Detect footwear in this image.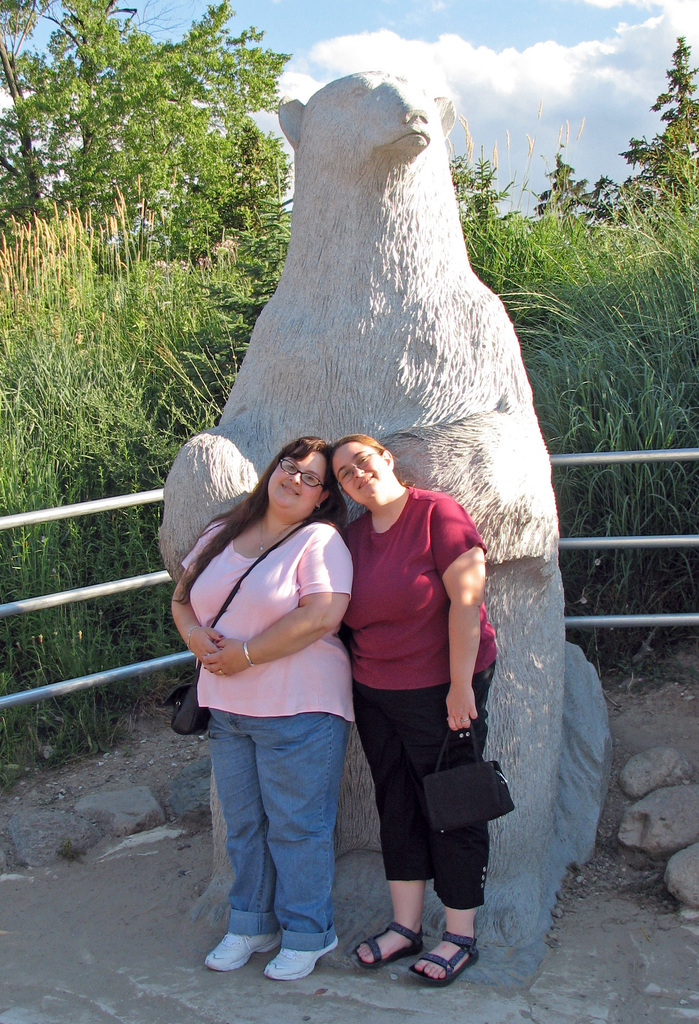
Detection: (left=353, top=922, right=428, bottom=965).
